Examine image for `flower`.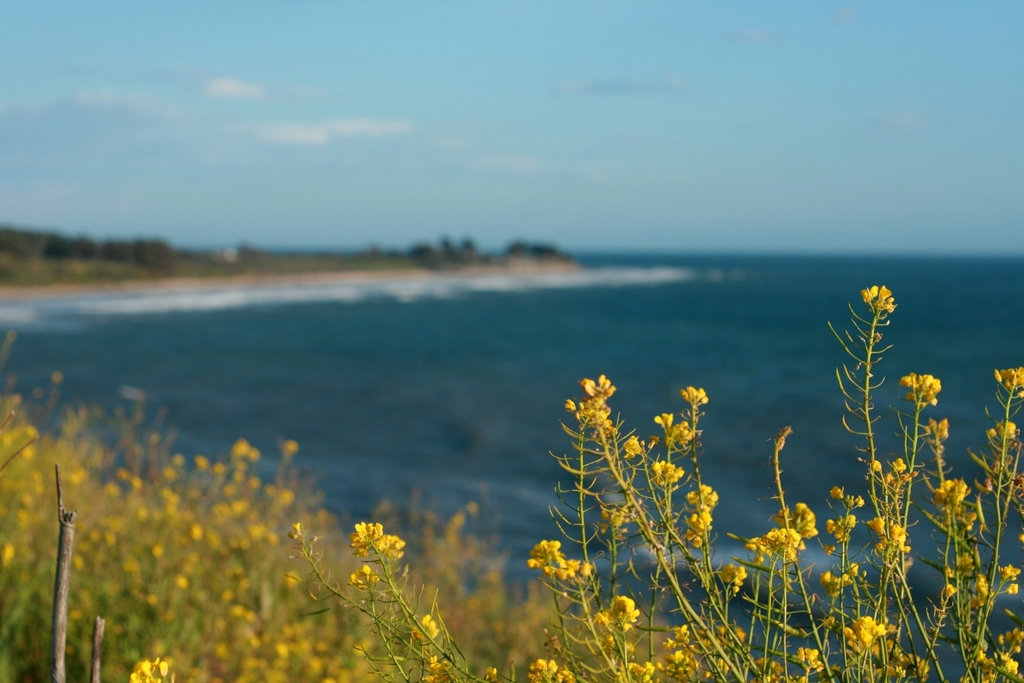
Examination result: (x1=827, y1=484, x2=841, y2=499).
